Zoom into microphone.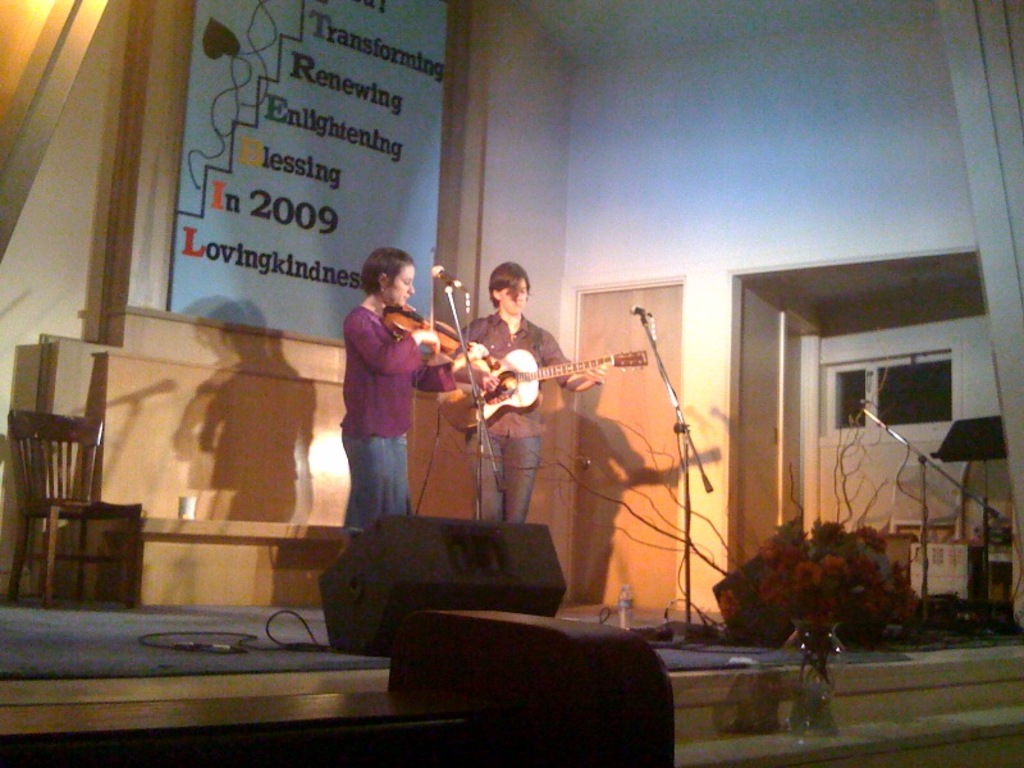
Zoom target: (left=425, top=266, right=470, bottom=292).
